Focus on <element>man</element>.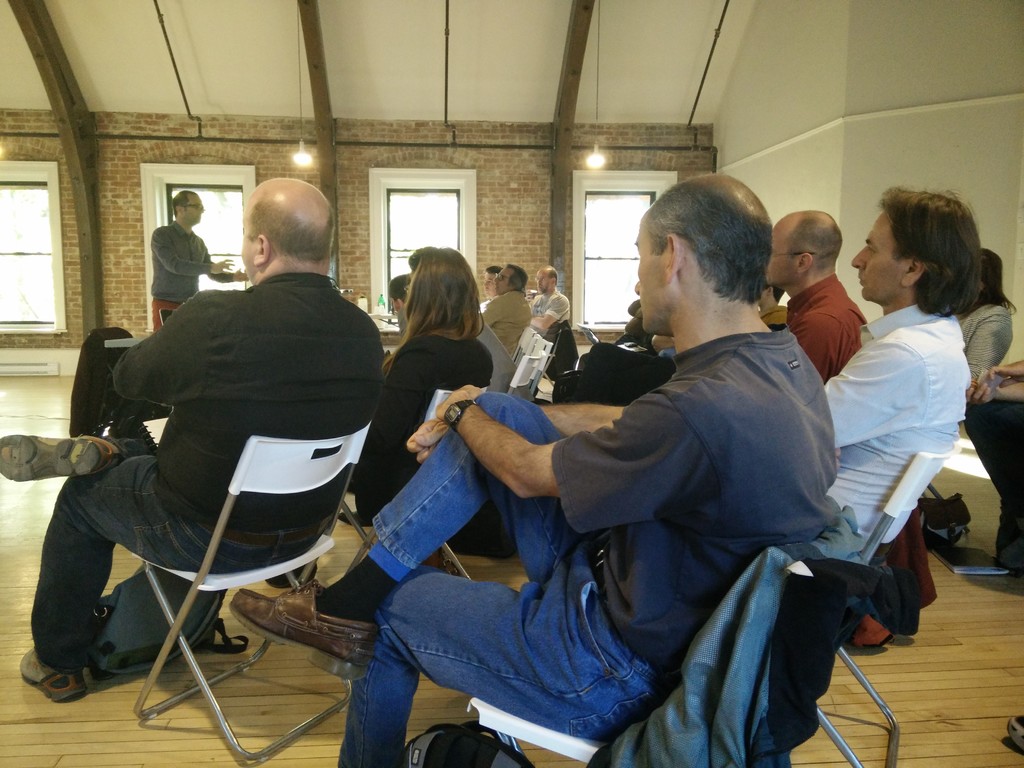
Focused at left=0, top=173, right=385, bottom=708.
